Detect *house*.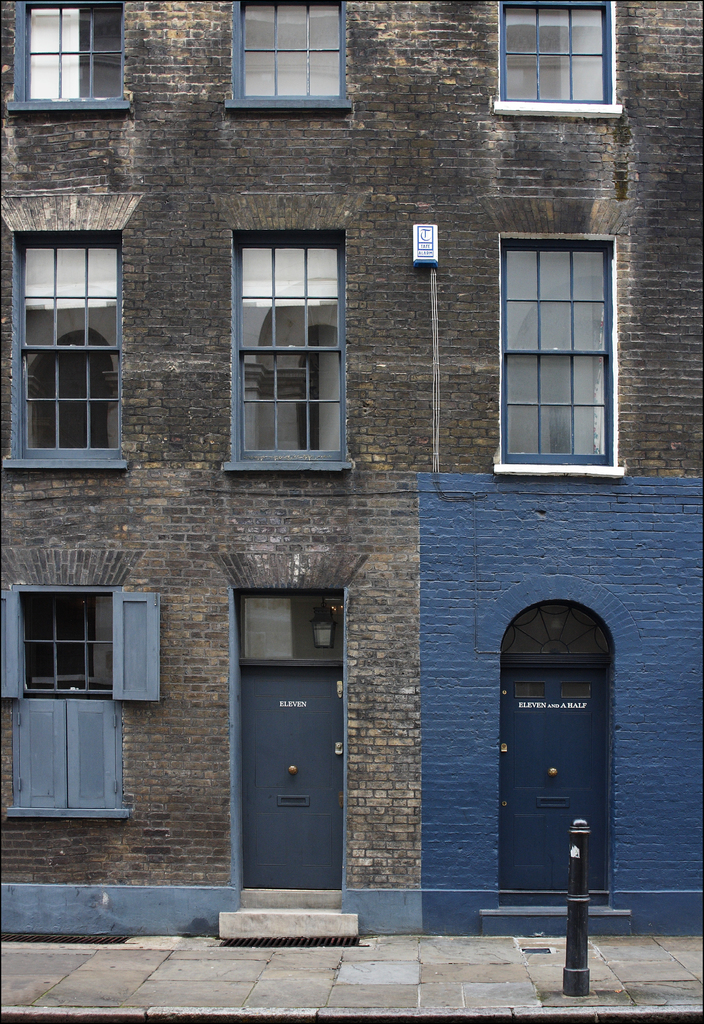
Detected at [x1=3, y1=24, x2=647, y2=899].
